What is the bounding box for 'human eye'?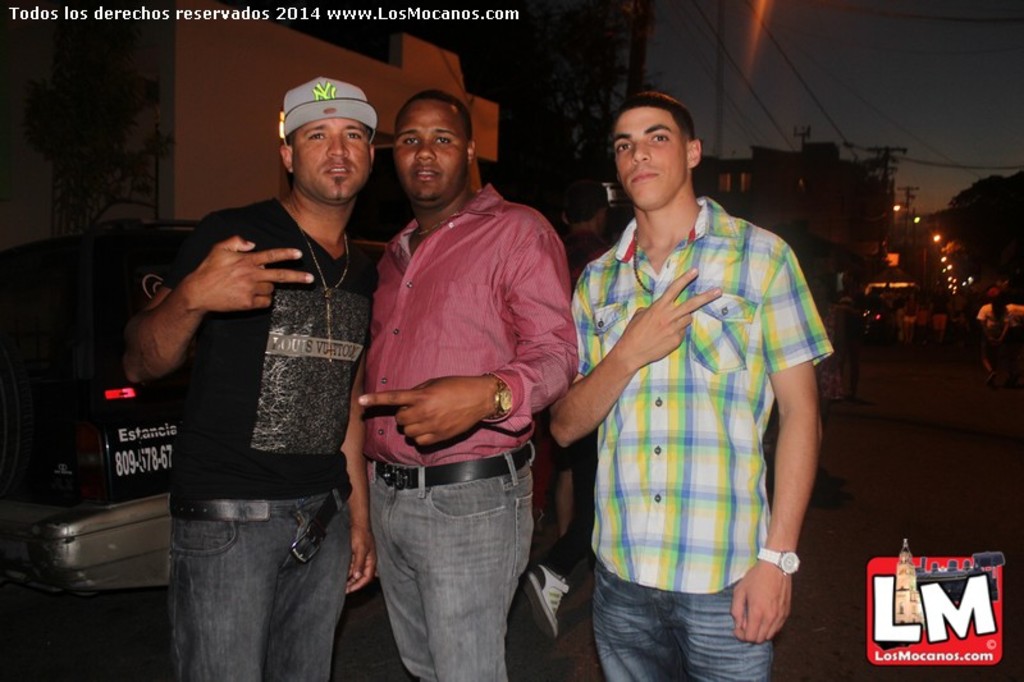
[399, 136, 422, 147].
